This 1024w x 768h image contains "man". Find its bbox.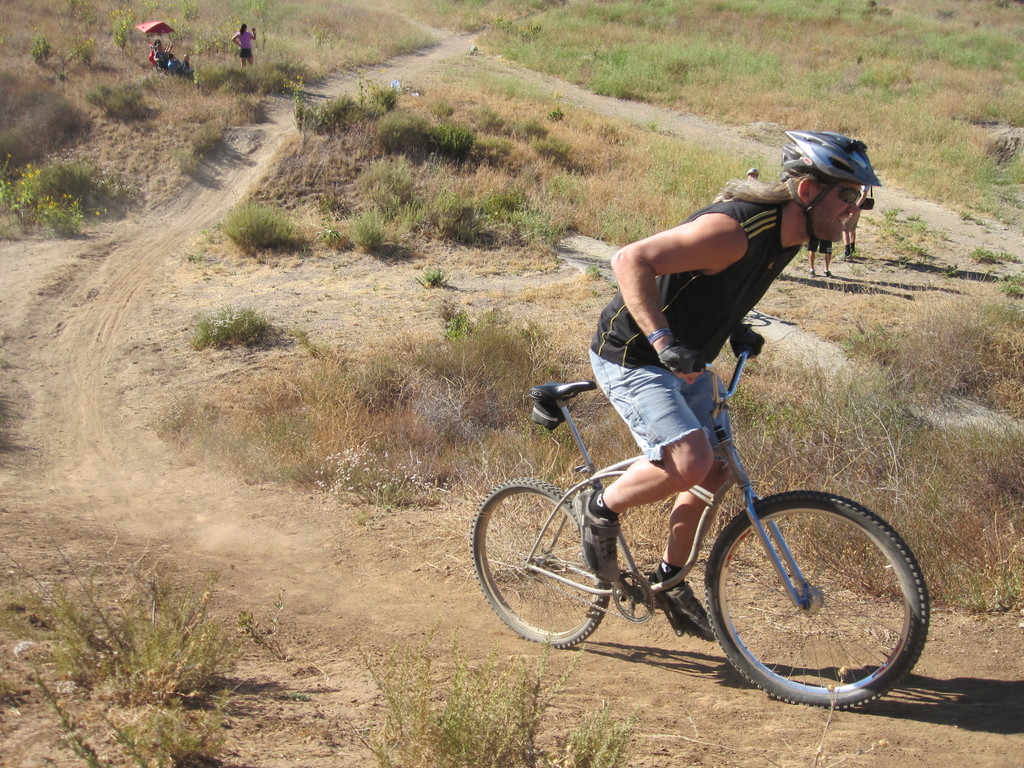
<region>806, 238, 833, 273</region>.
